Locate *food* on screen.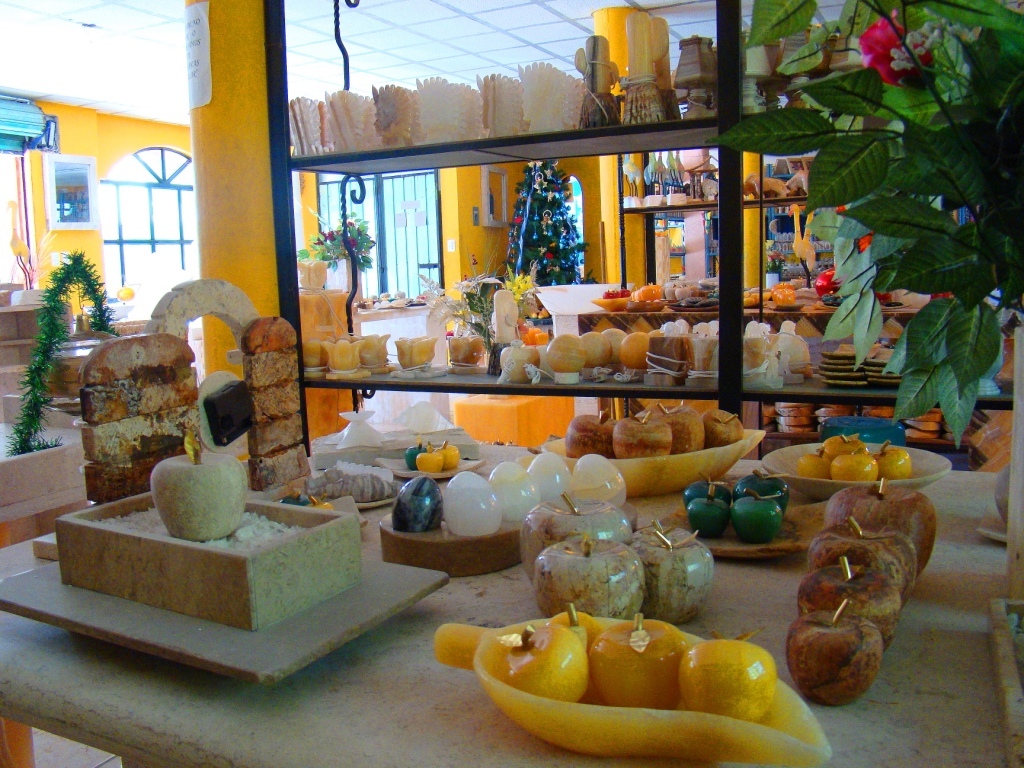
On screen at (299,467,390,502).
